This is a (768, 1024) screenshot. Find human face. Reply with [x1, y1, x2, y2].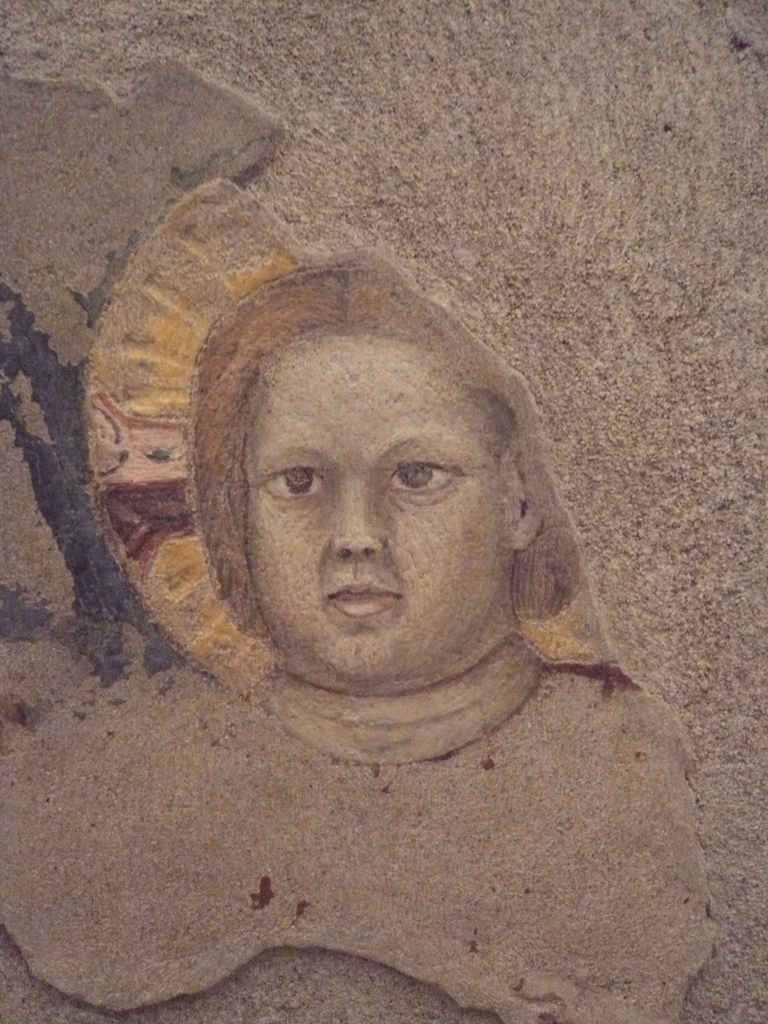
[241, 342, 503, 672].
